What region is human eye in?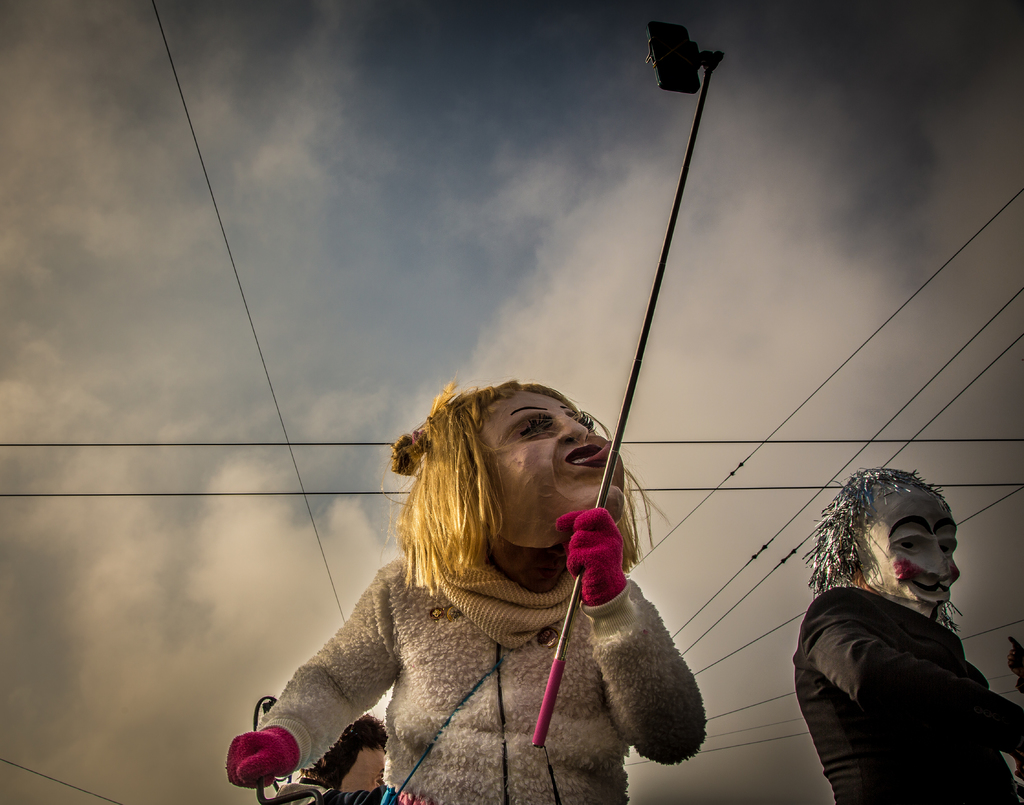
[left=511, top=418, right=559, bottom=439].
